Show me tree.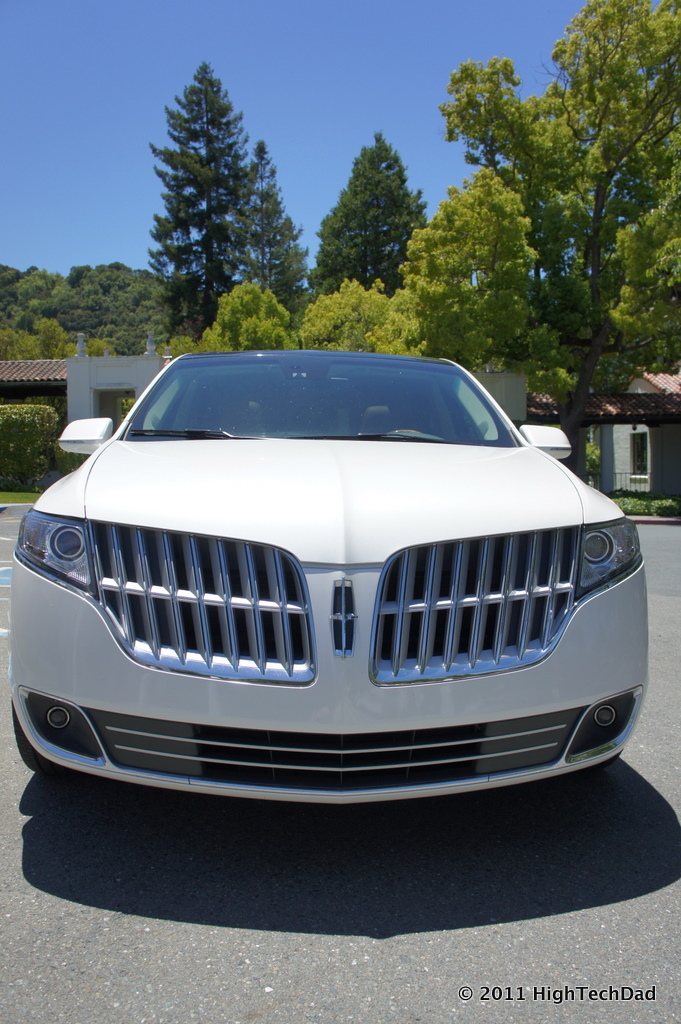
tree is here: Rect(365, 173, 540, 355).
